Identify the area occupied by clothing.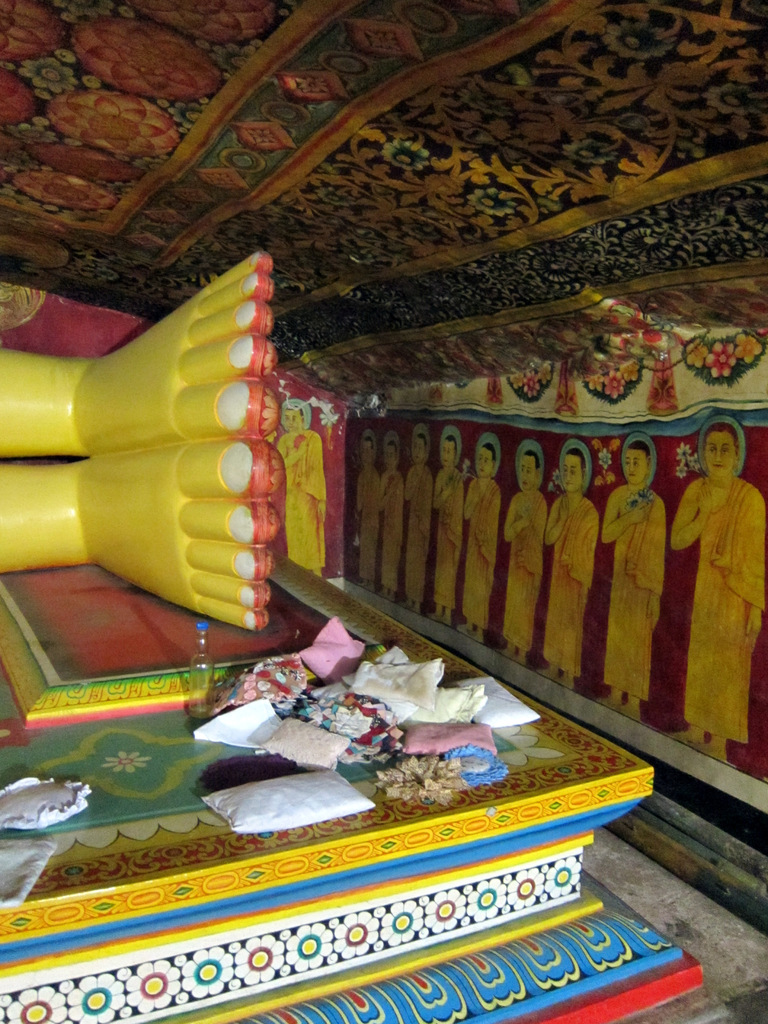
Area: l=403, t=468, r=428, b=596.
